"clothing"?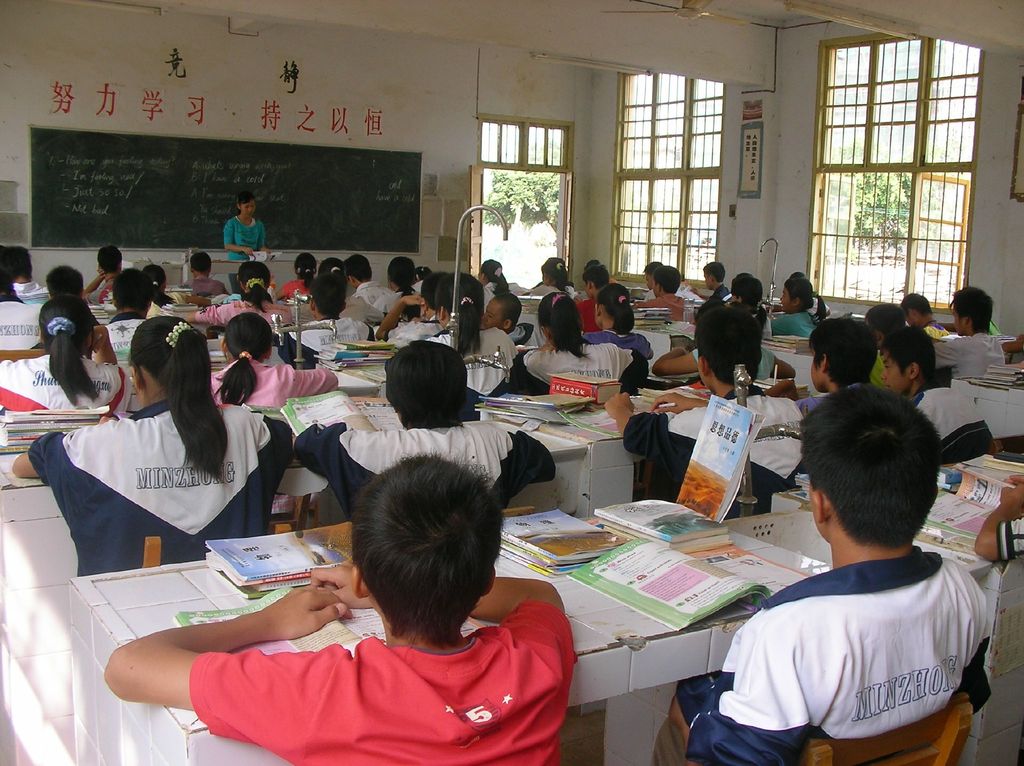
{"left": 214, "top": 346, "right": 332, "bottom": 405}
